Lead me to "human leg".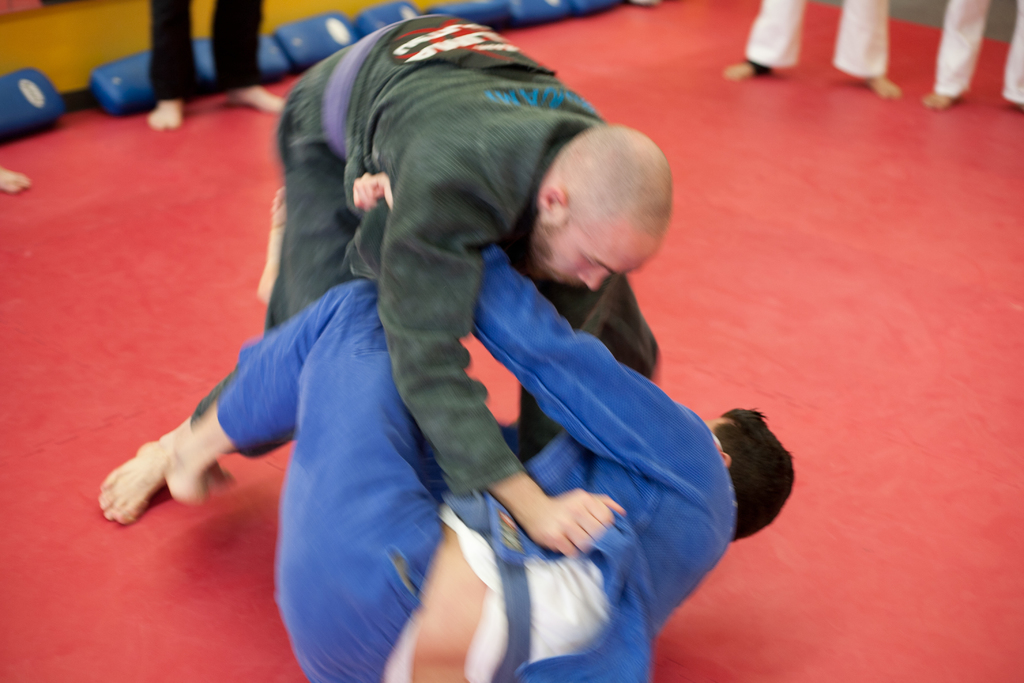
Lead to (left=724, top=1, right=809, bottom=84).
